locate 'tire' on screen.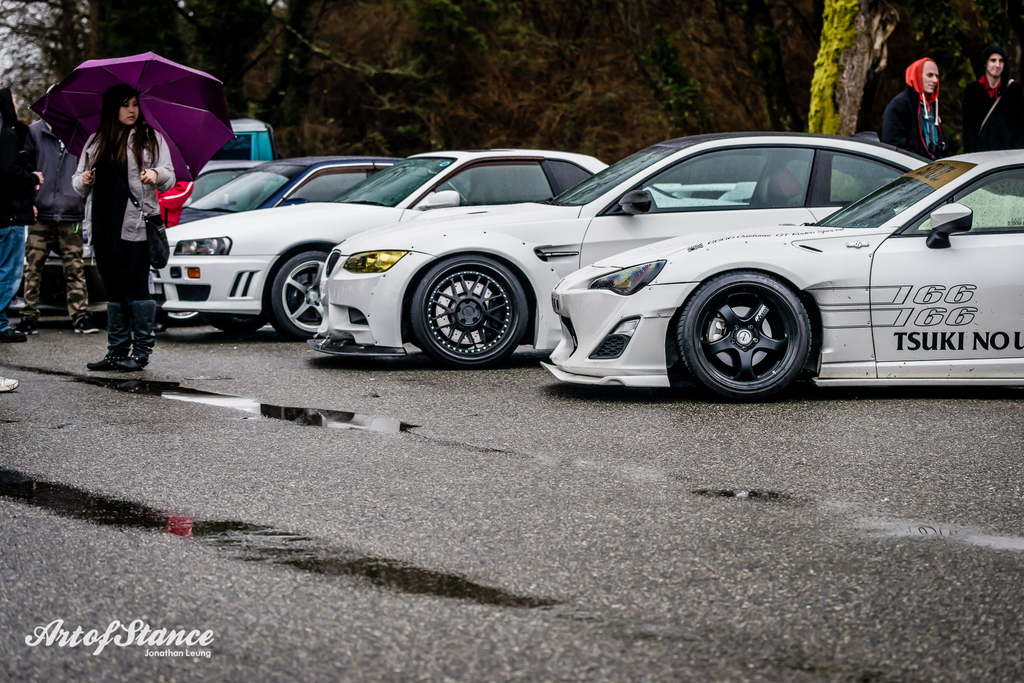
On screen at pyautogui.locateOnScreen(671, 266, 813, 402).
